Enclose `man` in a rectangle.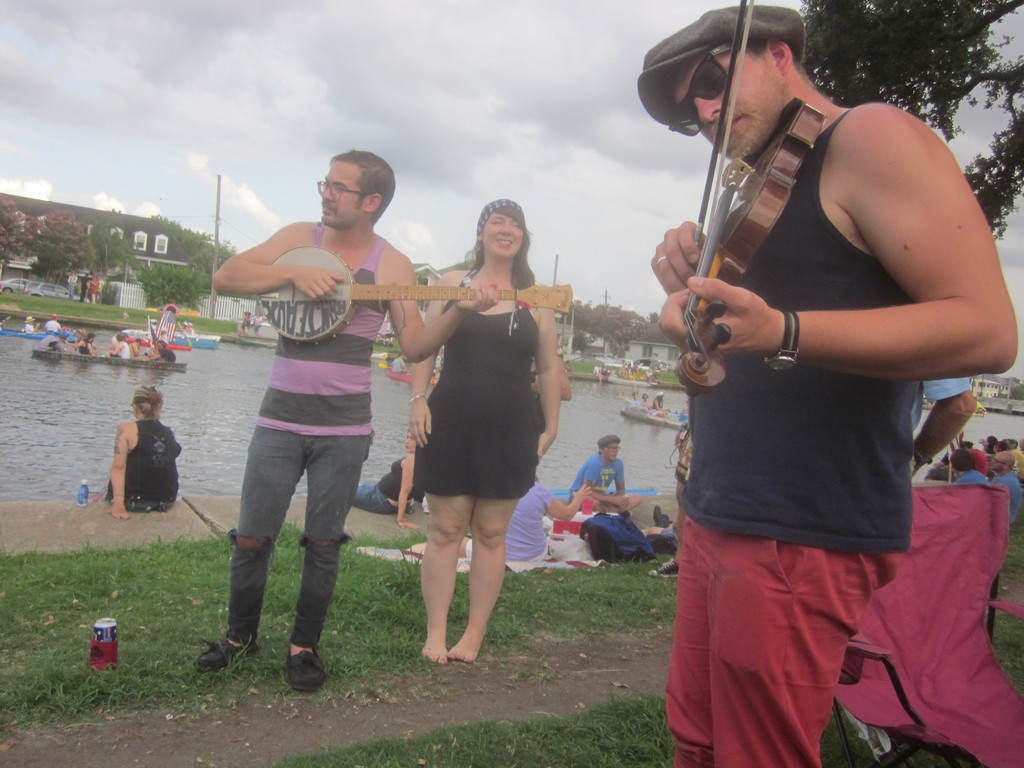
locate(207, 148, 501, 707).
